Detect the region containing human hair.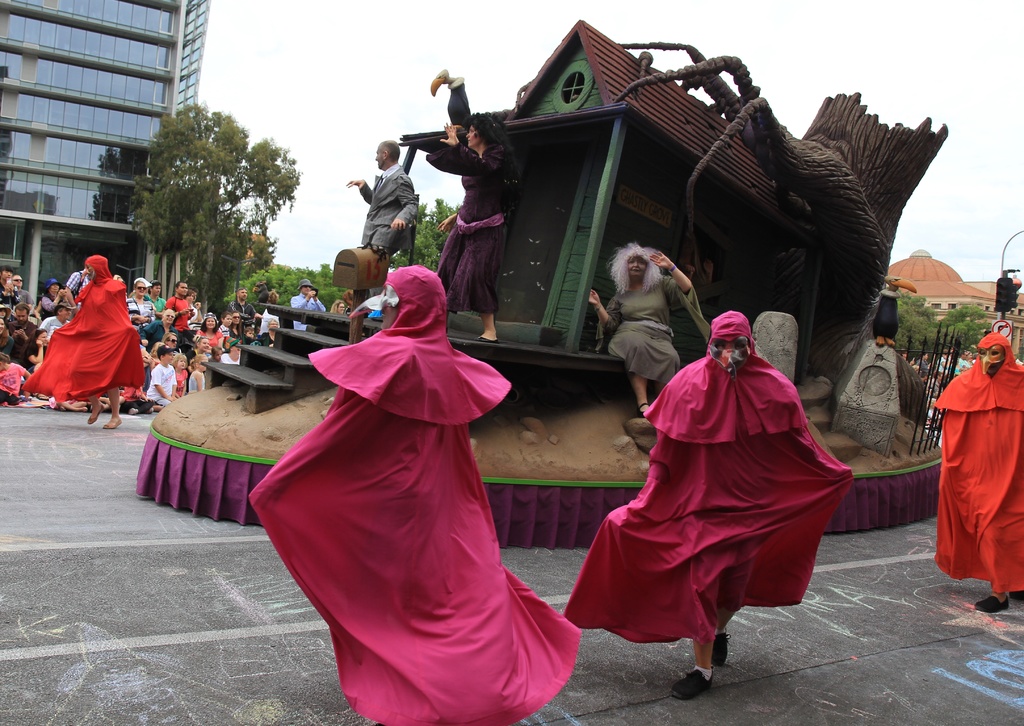
{"left": 606, "top": 242, "right": 666, "bottom": 298}.
